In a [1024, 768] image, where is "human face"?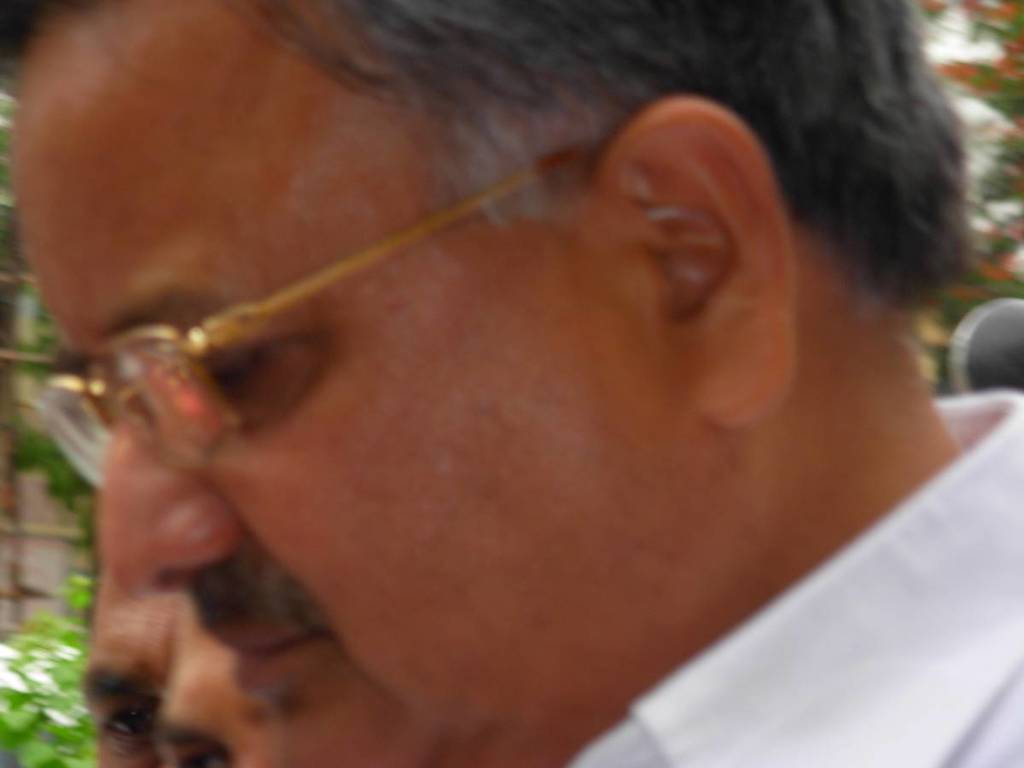
(15,0,712,767).
